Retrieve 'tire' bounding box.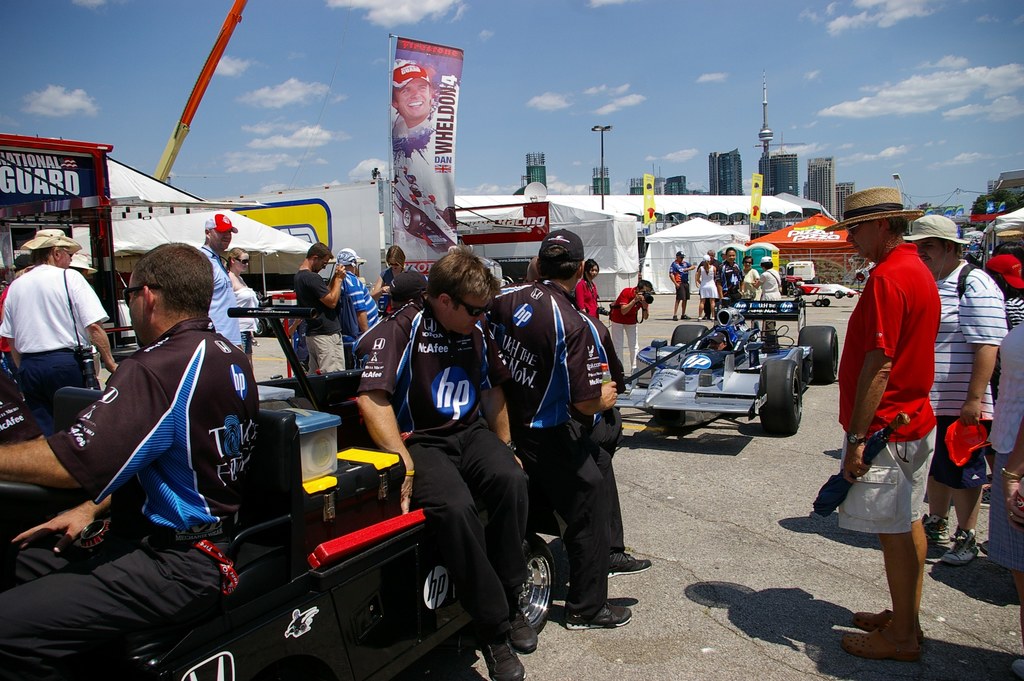
Bounding box: crop(755, 357, 803, 434).
